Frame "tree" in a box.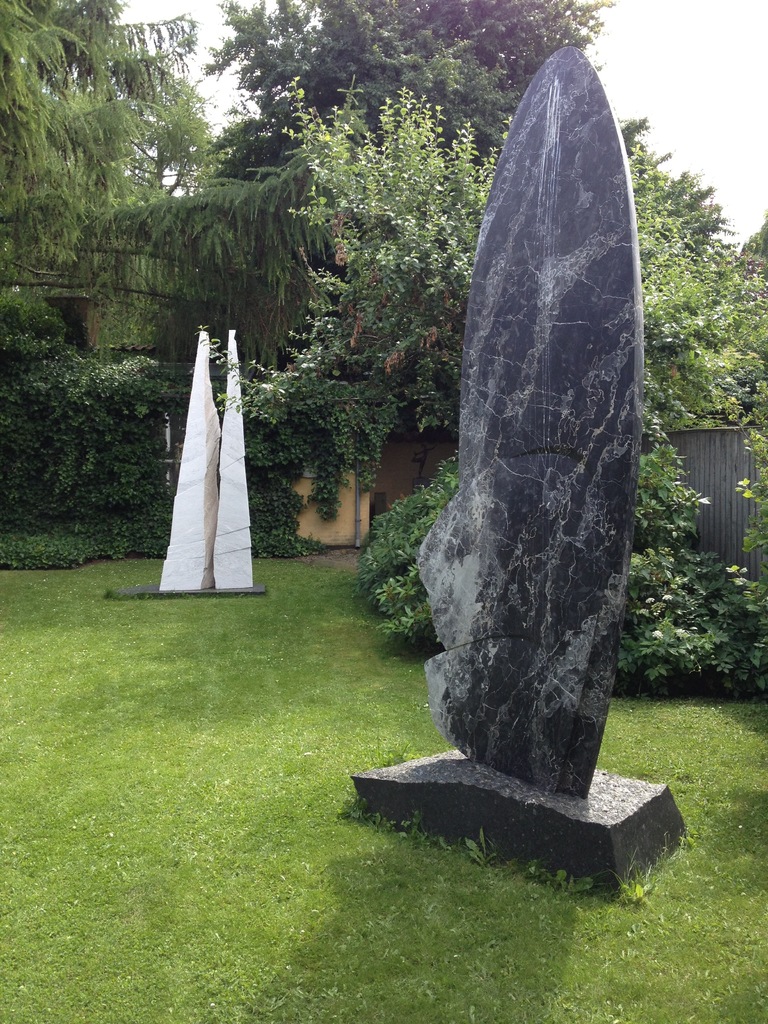
279:90:767:496.
